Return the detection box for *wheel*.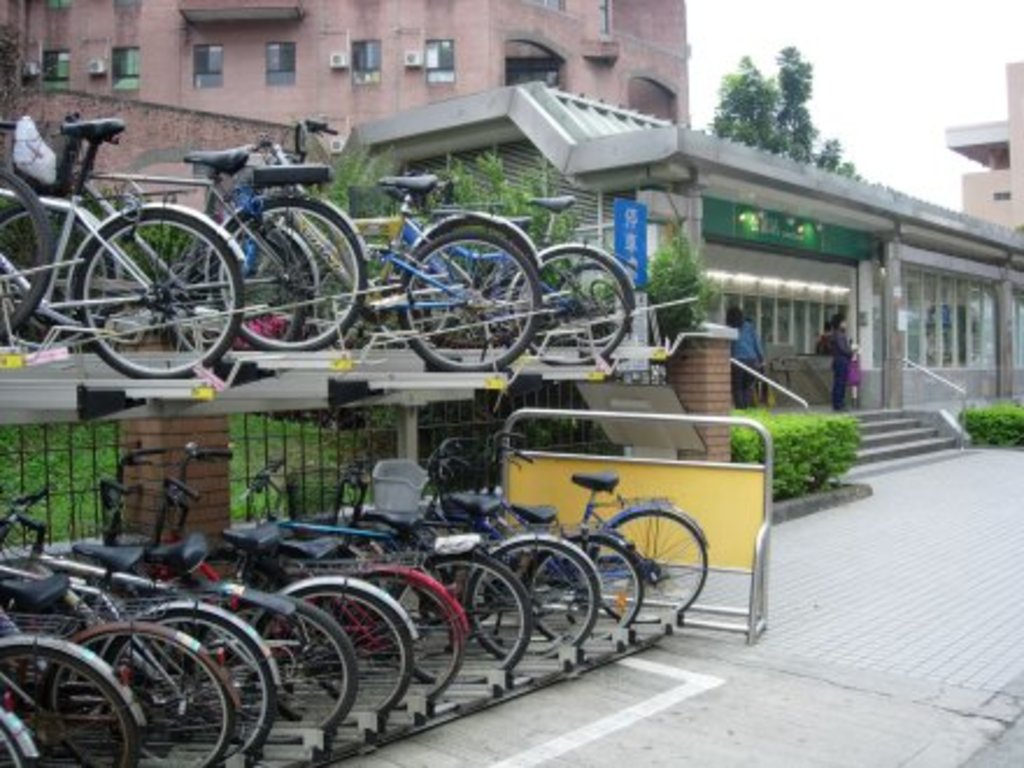
pyautogui.locateOnScreen(398, 228, 545, 372).
